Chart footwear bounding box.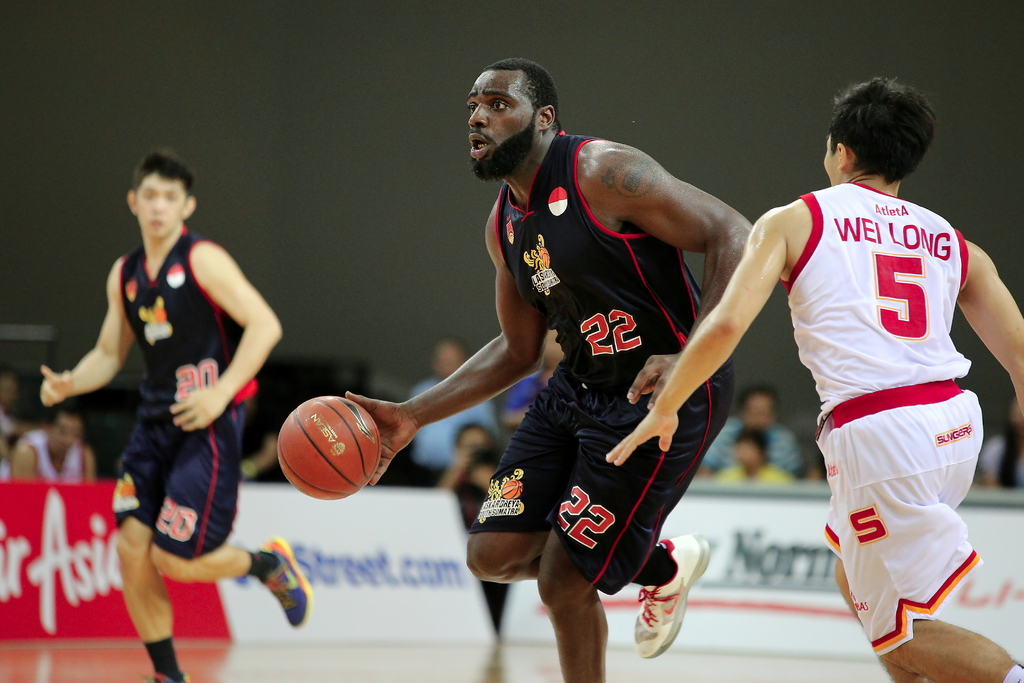
Charted: bbox(998, 664, 1023, 682).
